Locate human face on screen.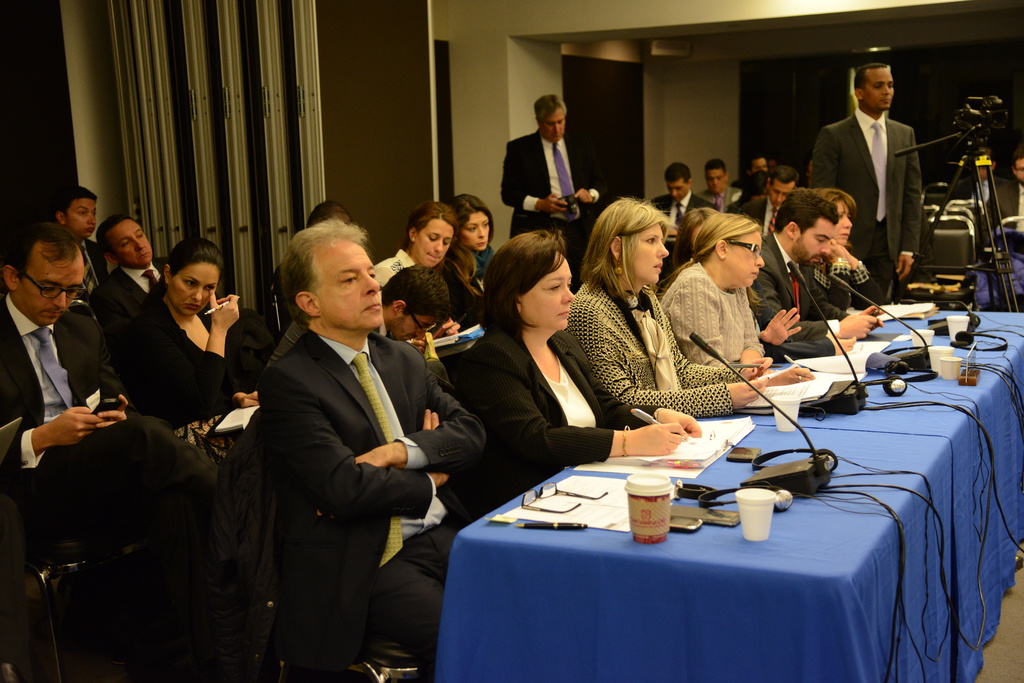
On screen at 319:245:379:336.
